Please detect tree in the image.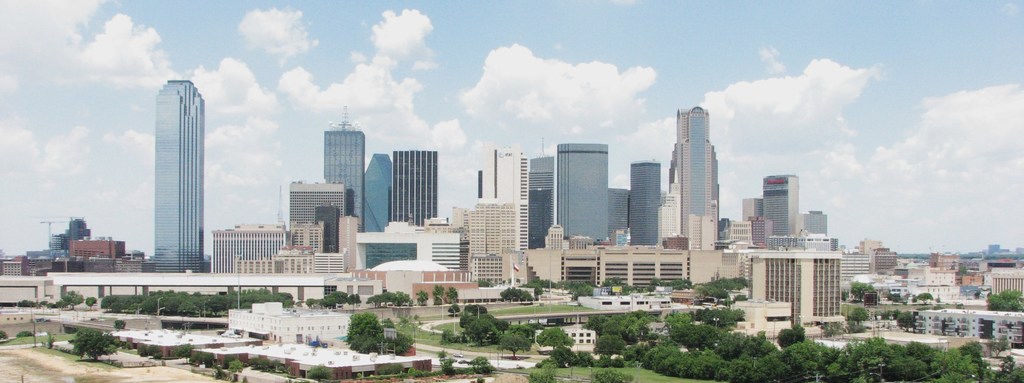
<bbox>896, 311, 913, 330</bbox>.
